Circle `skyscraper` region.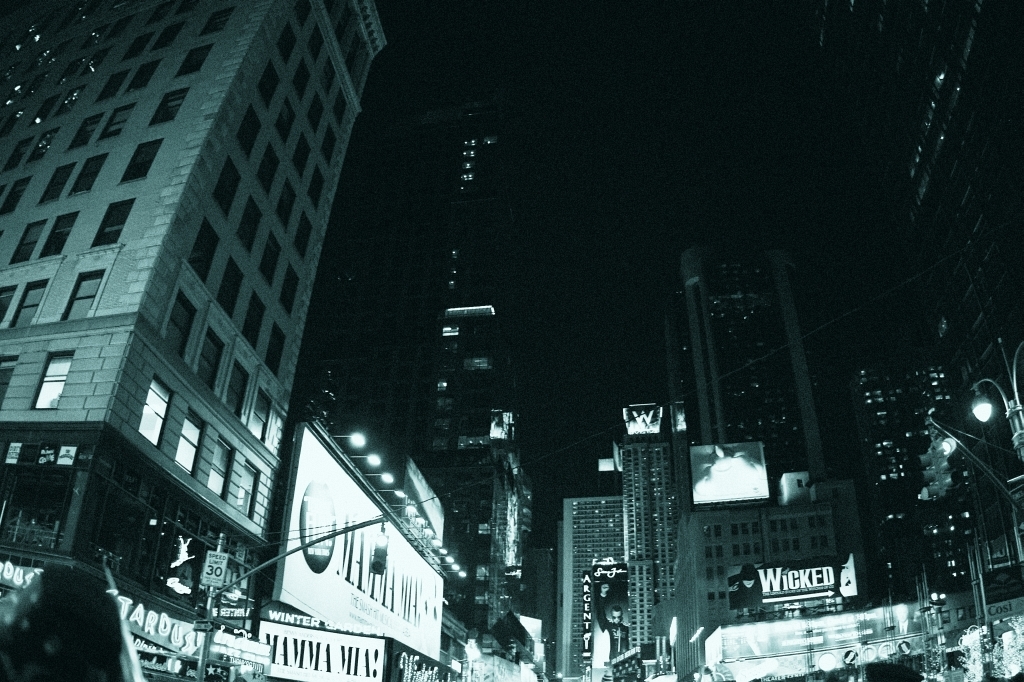
Region: box=[0, 0, 378, 681].
